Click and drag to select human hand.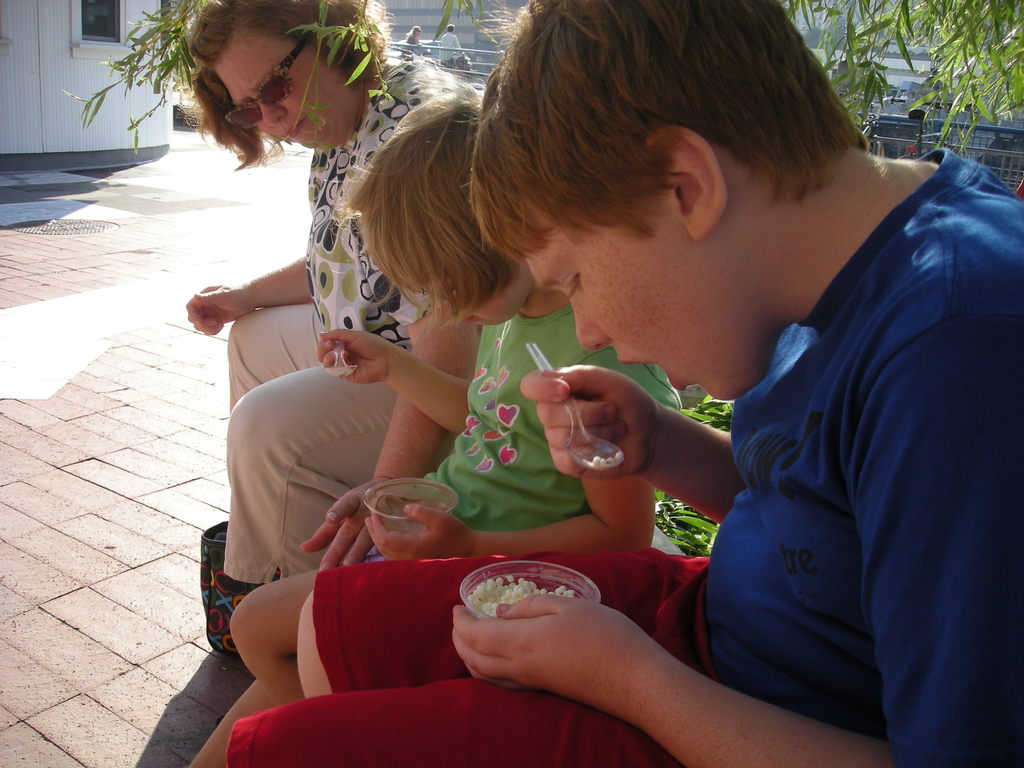
Selection: select_region(450, 595, 639, 699).
